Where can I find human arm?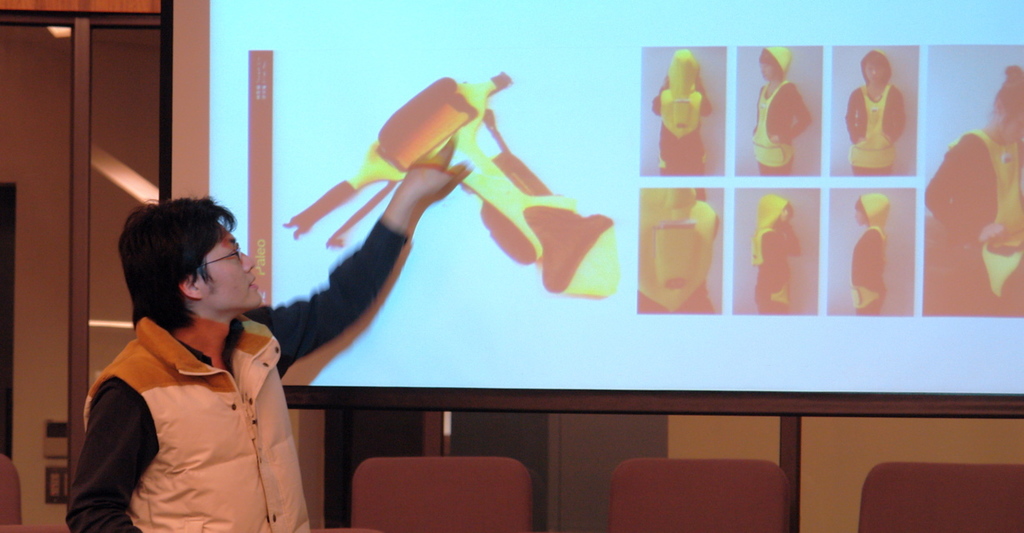
You can find it at locate(845, 87, 862, 143).
